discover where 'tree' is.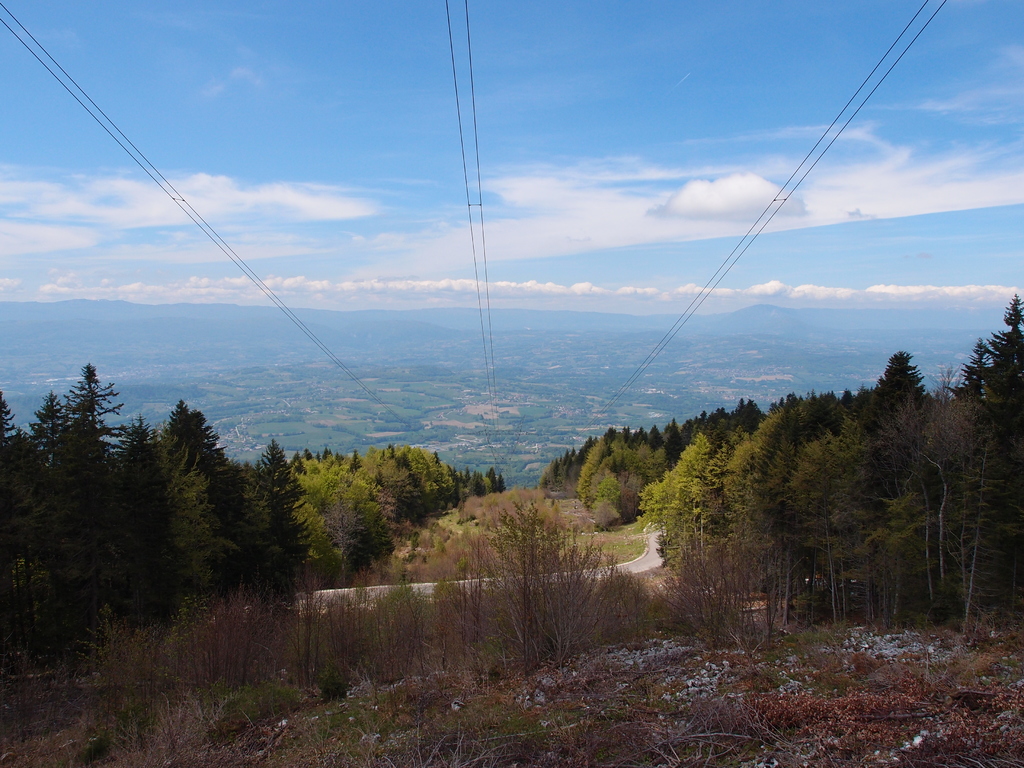
Discovered at [254,425,314,590].
